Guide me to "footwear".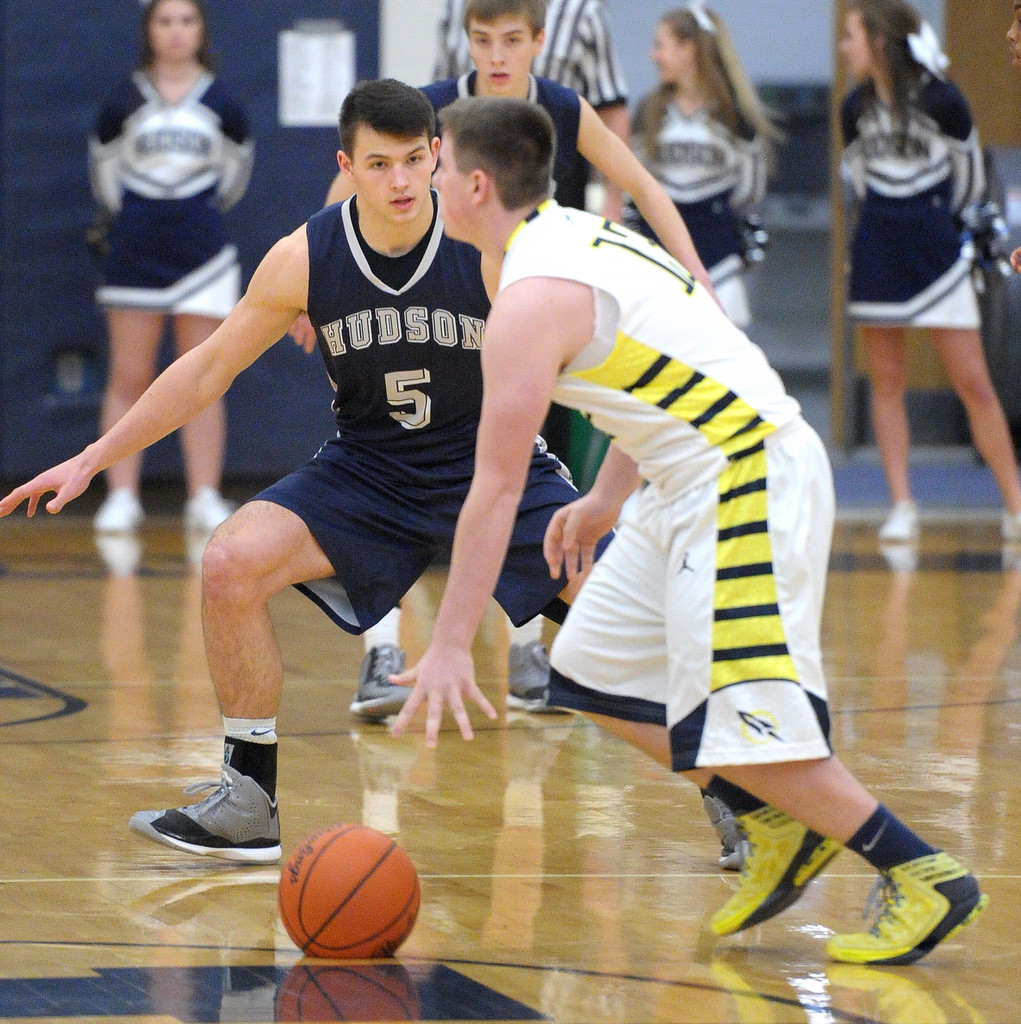
Guidance: bbox=[141, 778, 264, 881].
